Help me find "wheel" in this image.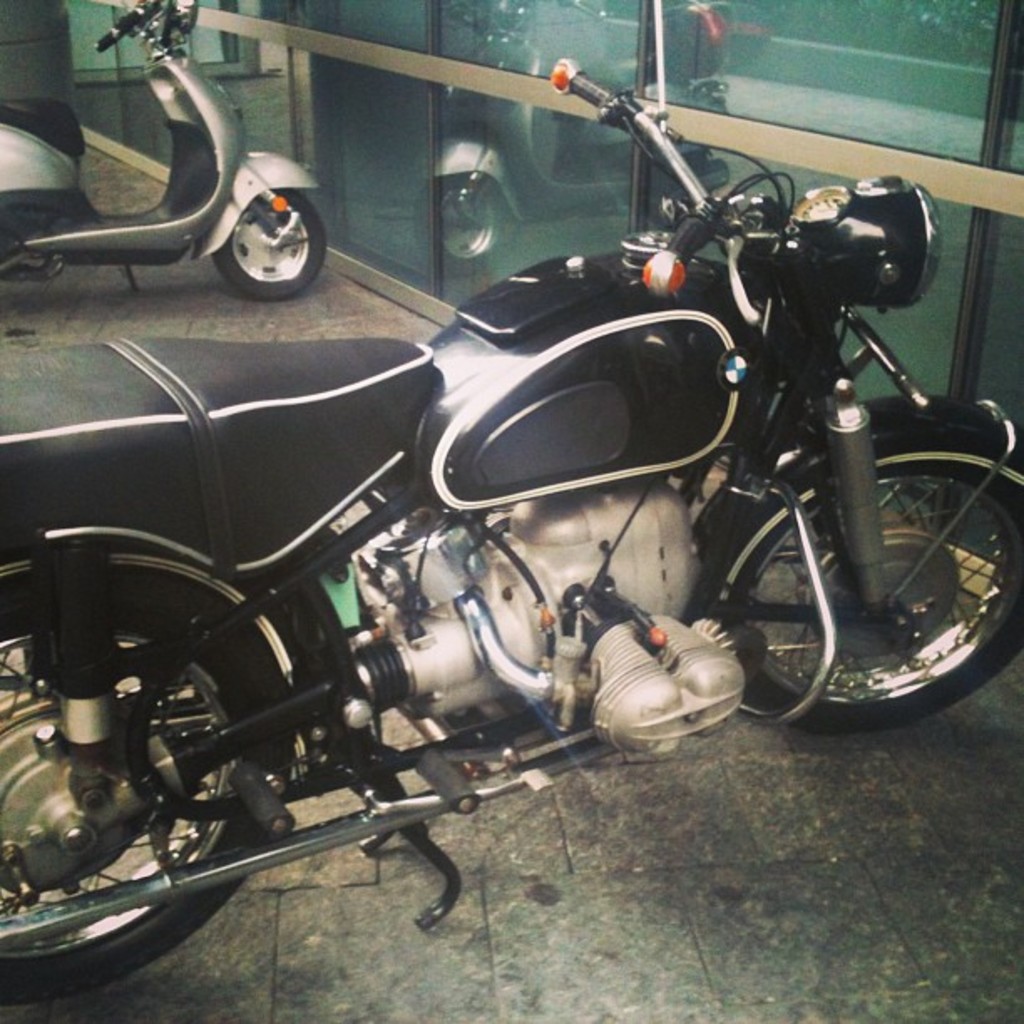
Found it: region(219, 182, 330, 308).
